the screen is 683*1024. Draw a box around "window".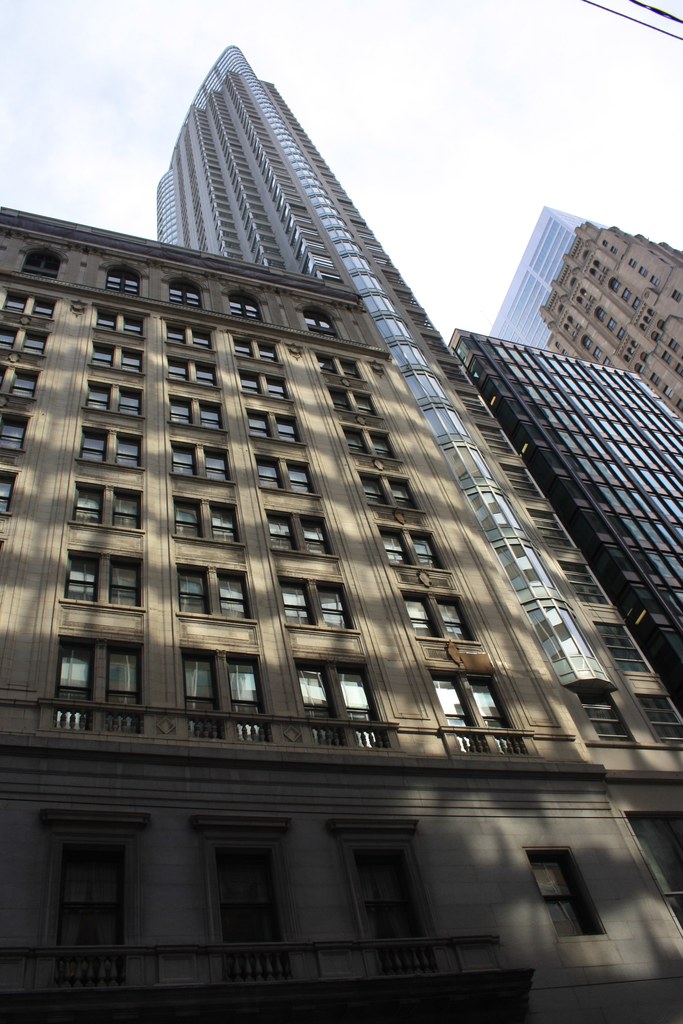
region(281, 573, 361, 638).
